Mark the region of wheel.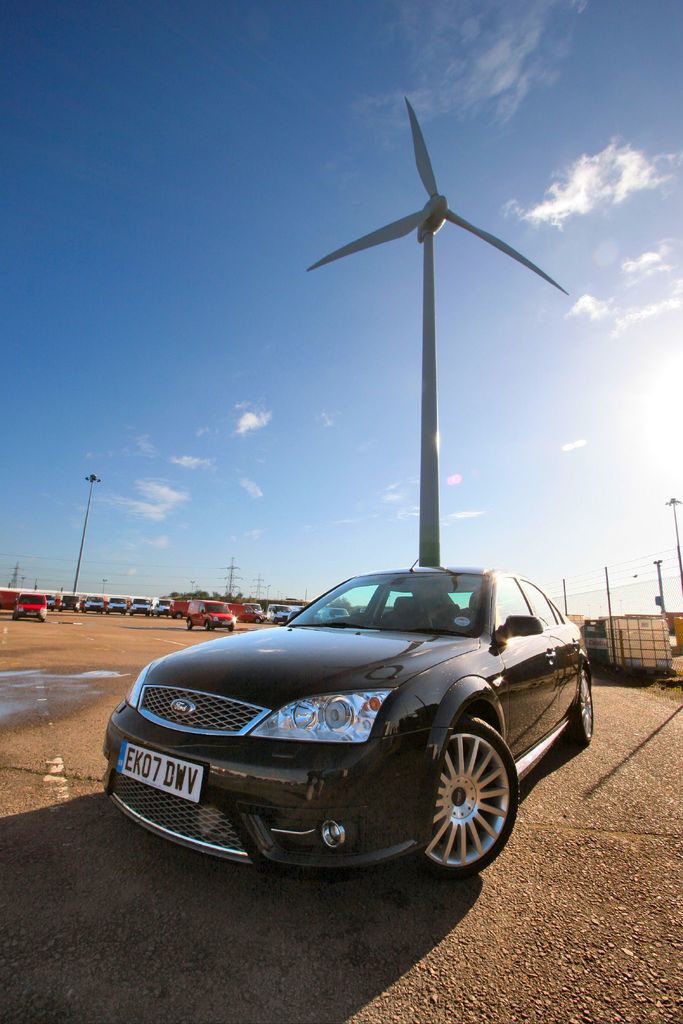
Region: BBox(431, 727, 525, 880).
